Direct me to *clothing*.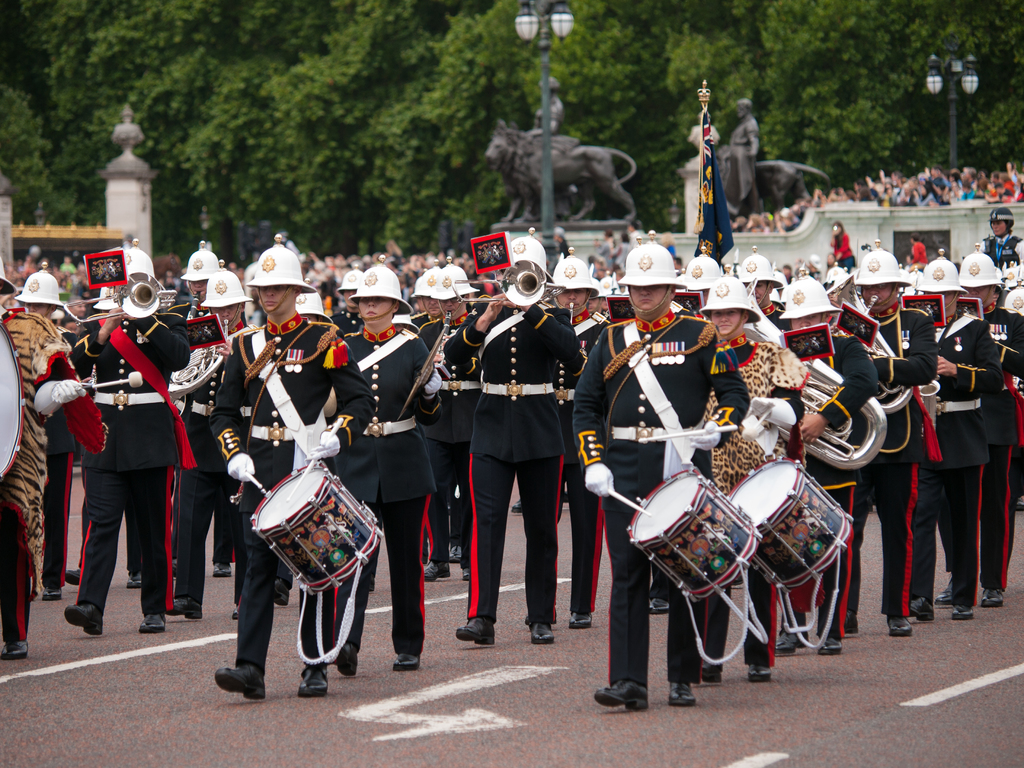
Direction: select_region(986, 296, 1023, 602).
